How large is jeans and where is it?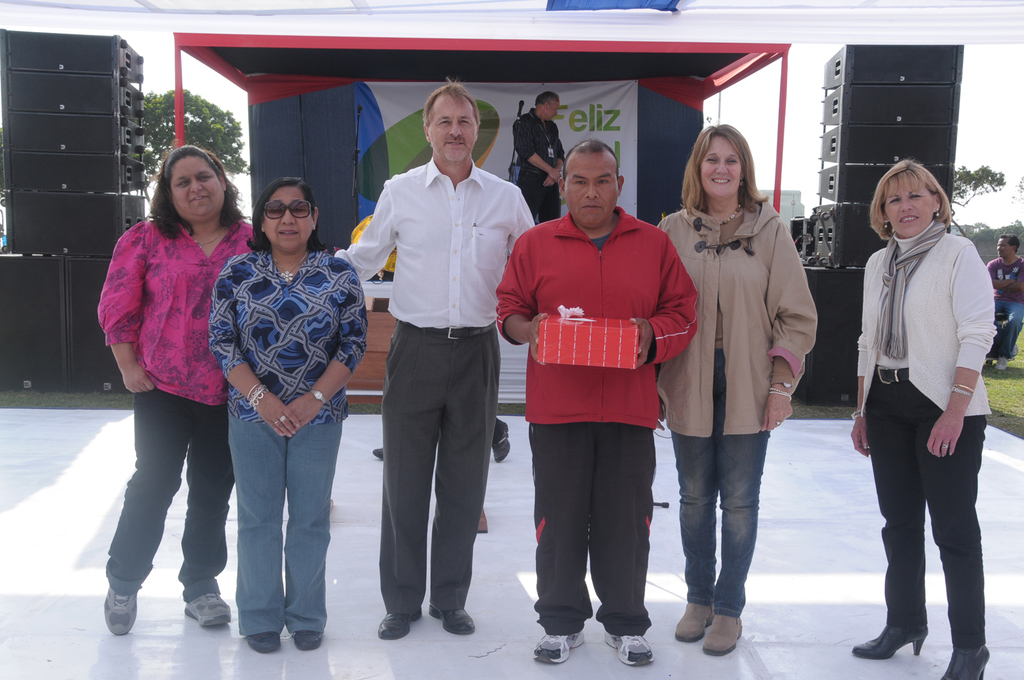
Bounding box: 687:422:786:648.
